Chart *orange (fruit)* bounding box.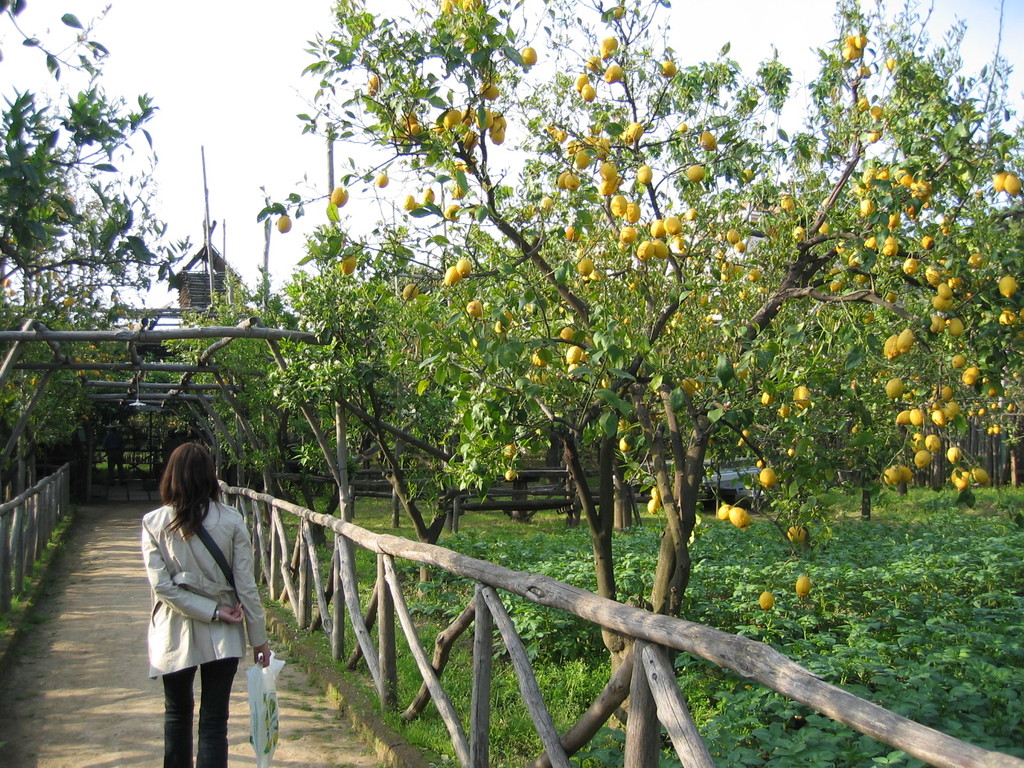
Charted: <bbox>940, 276, 959, 300</bbox>.
